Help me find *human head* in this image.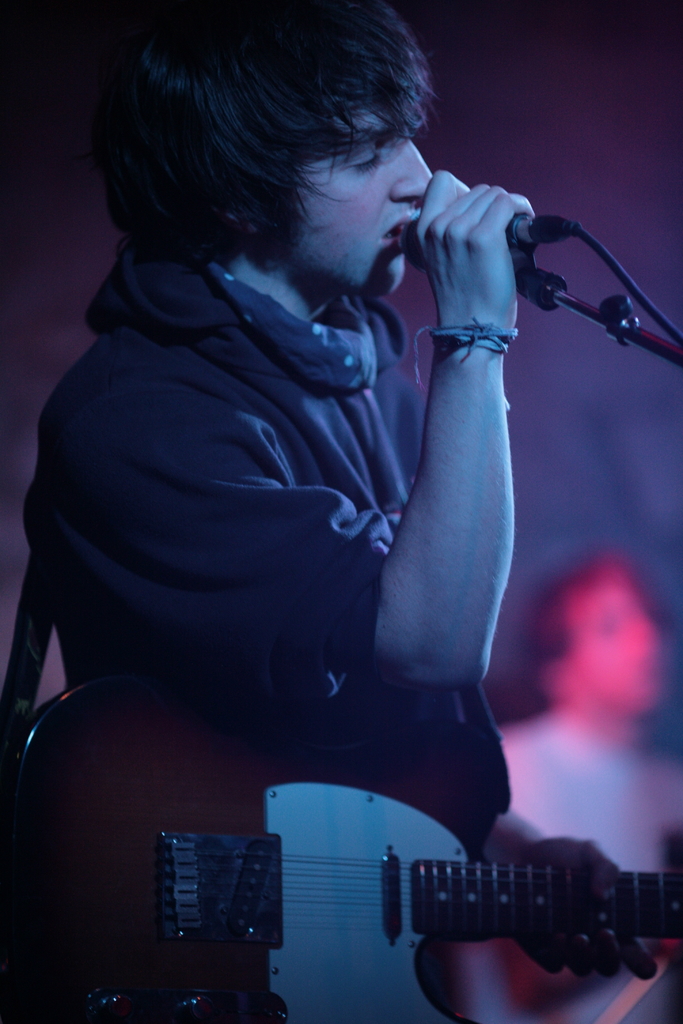
Found it: 92,17,477,307.
